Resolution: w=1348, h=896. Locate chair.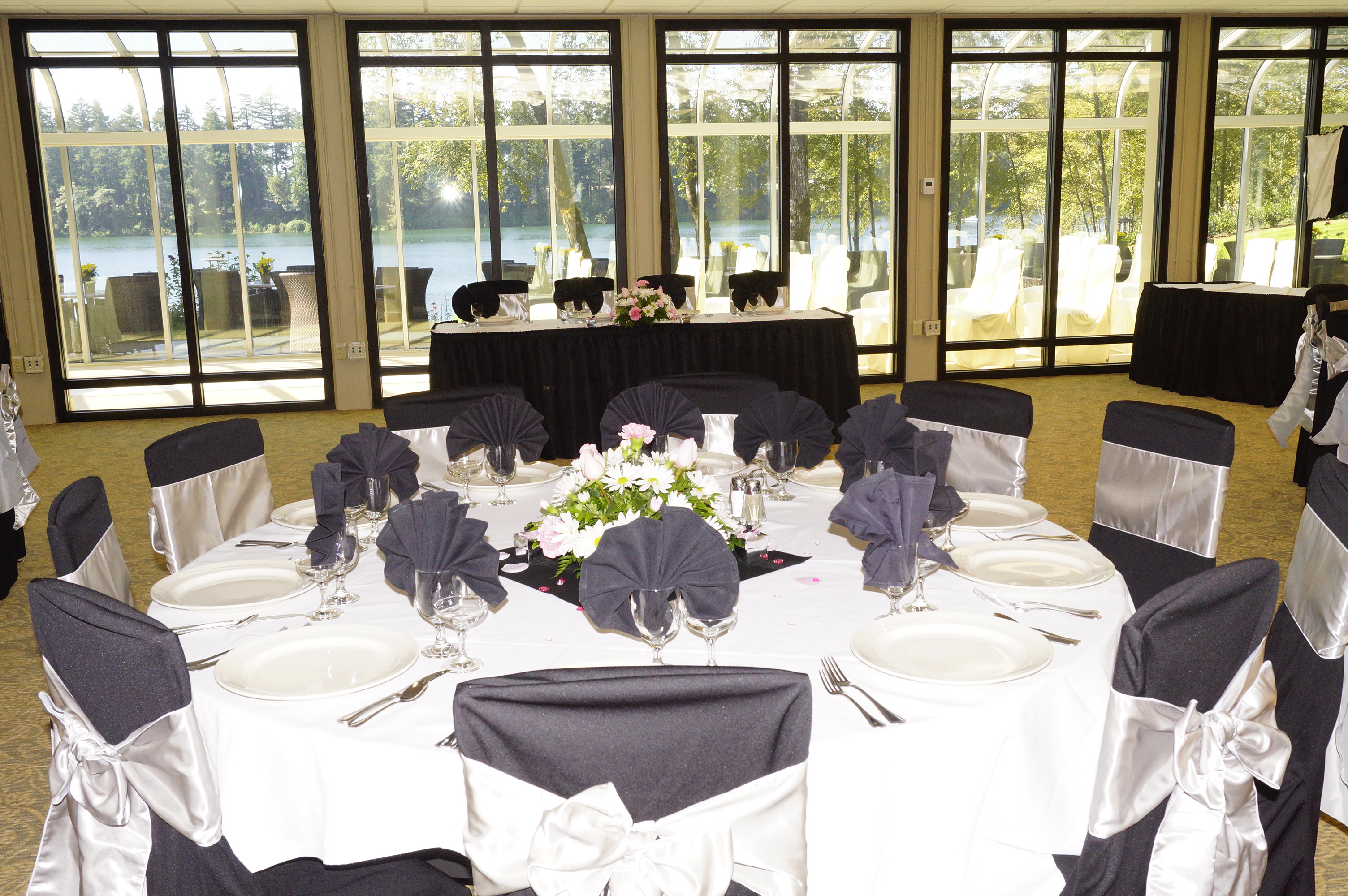
bbox(89, 121, 118, 148).
